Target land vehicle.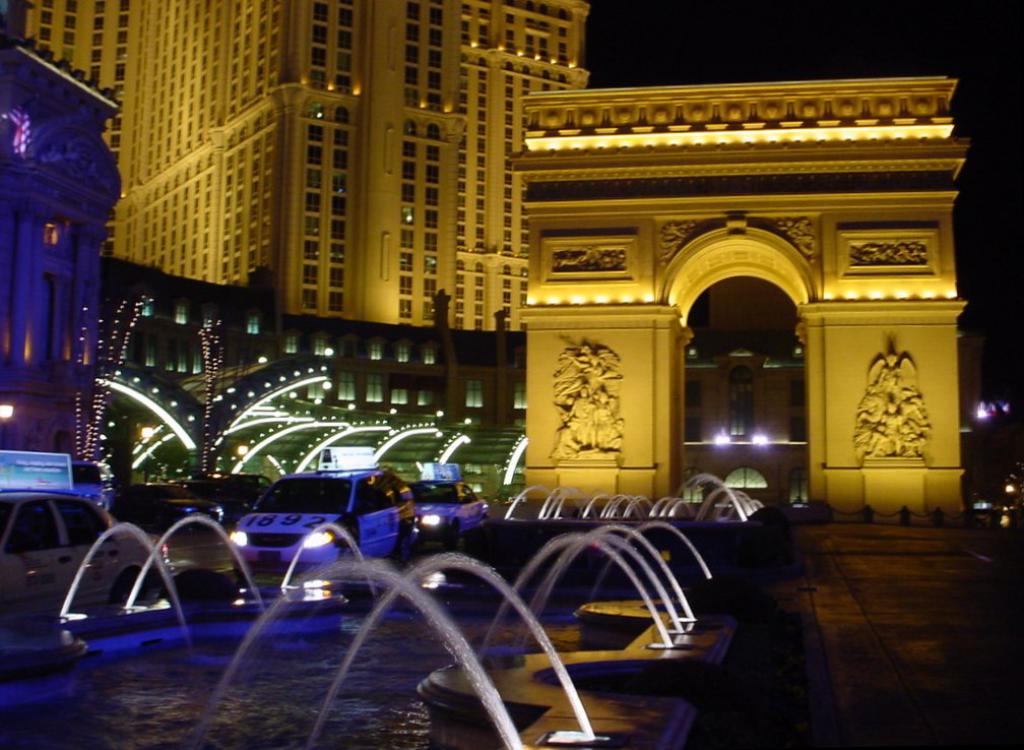
Target region: {"left": 71, "top": 460, "right": 114, "bottom": 512}.
